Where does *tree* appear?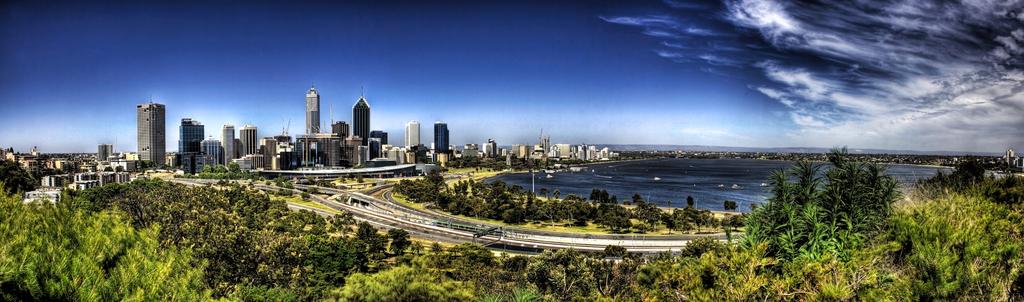
Appears at <box>601,197,635,231</box>.
